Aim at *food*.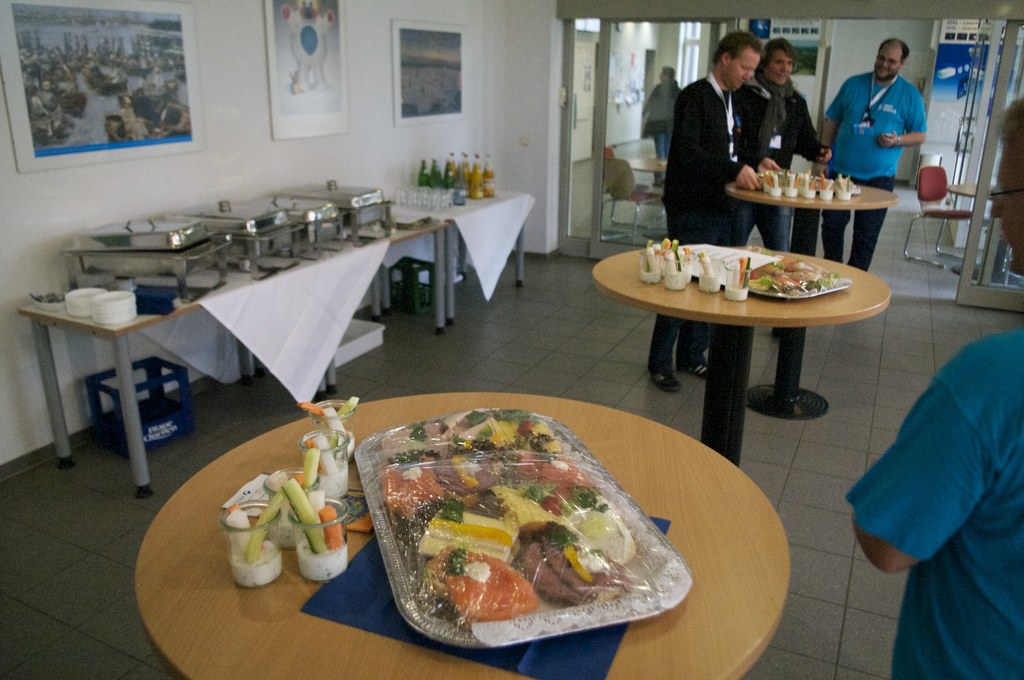
Aimed at box(265, 467, 289, 501).
